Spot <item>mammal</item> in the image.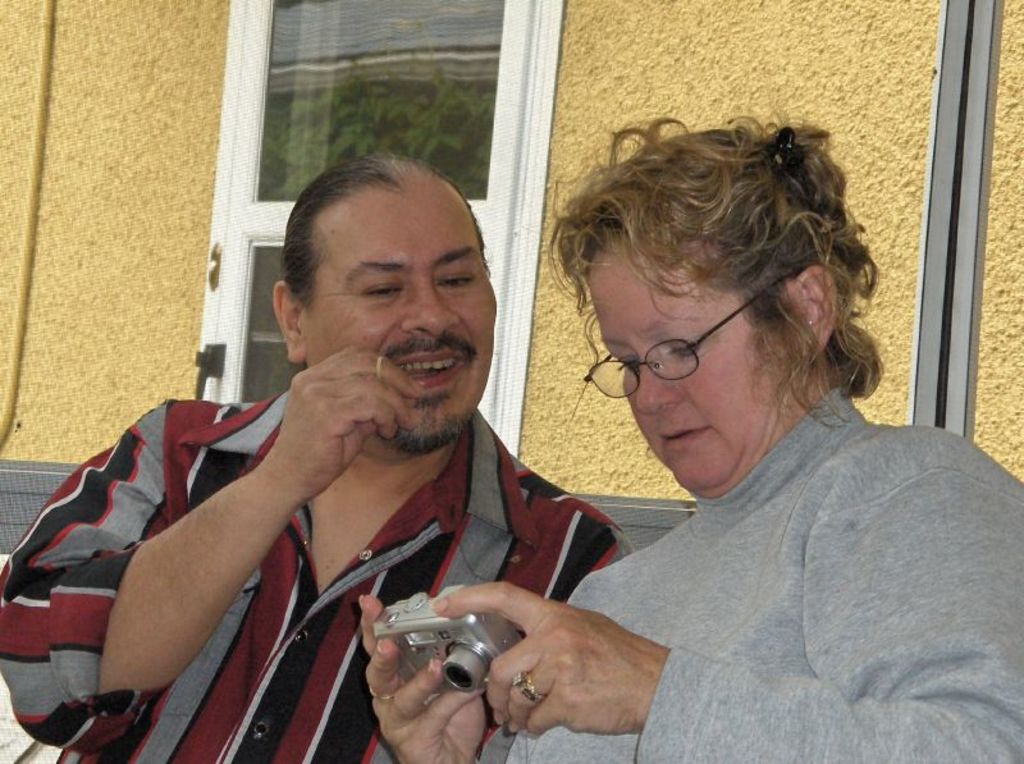
<item>mammal</item> found at 454:110:1009:746.
